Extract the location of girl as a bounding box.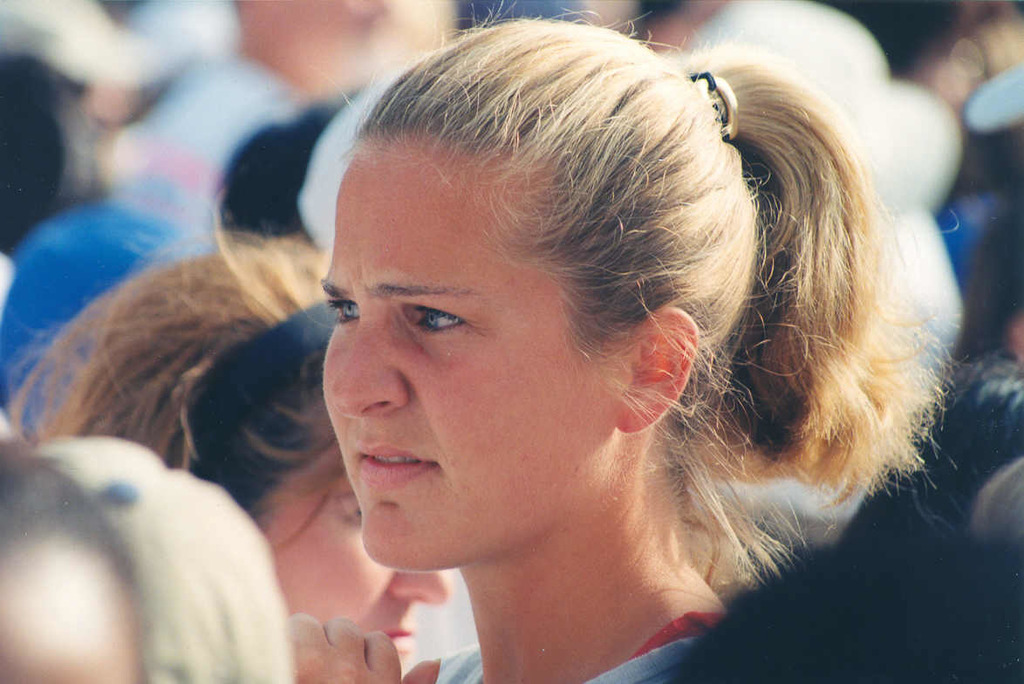
[left=314, top=0, right=969, bottom=683].
